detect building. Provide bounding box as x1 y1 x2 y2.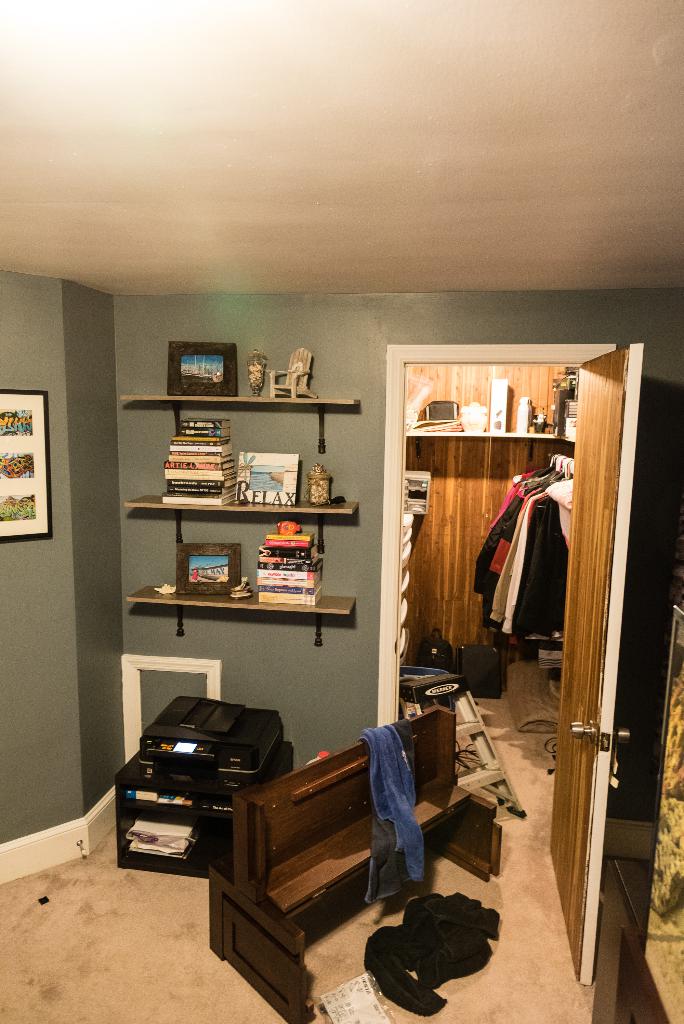
0 0 683 1023.
